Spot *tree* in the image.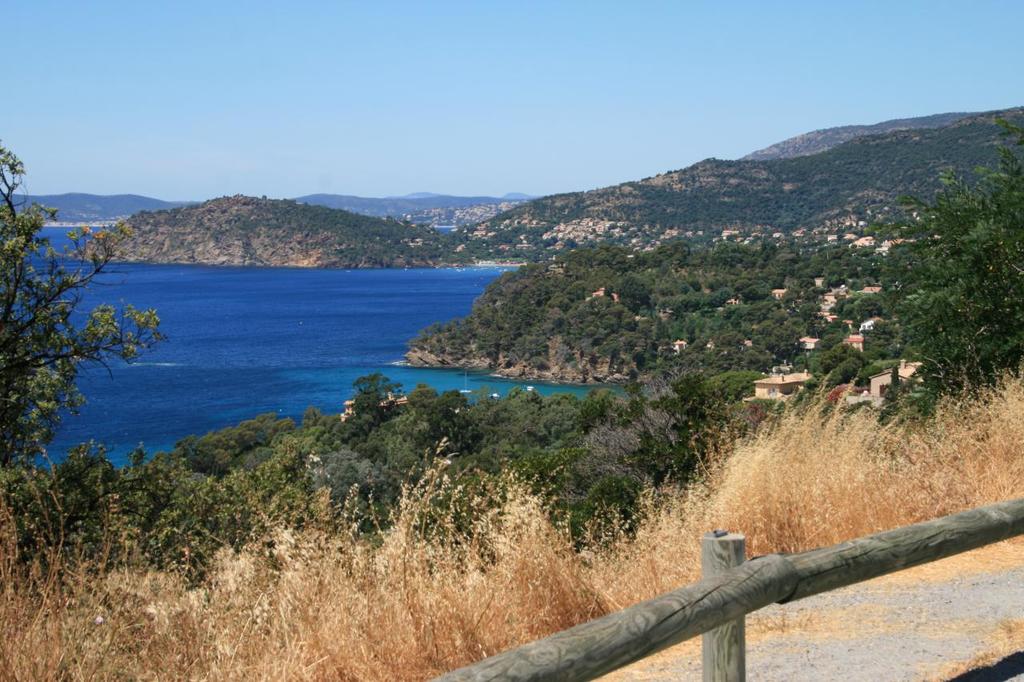
*tree* found at 303/408/324/433.
